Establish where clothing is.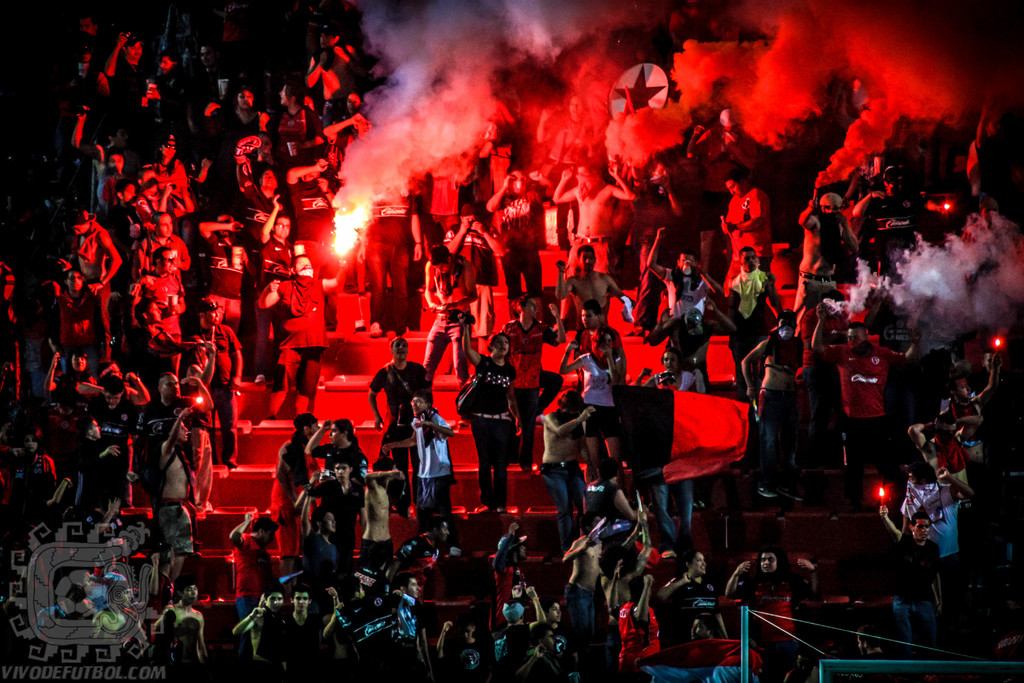
Established at {"left": 493, "top": 564, "right": 523, "bottom": 622}.
